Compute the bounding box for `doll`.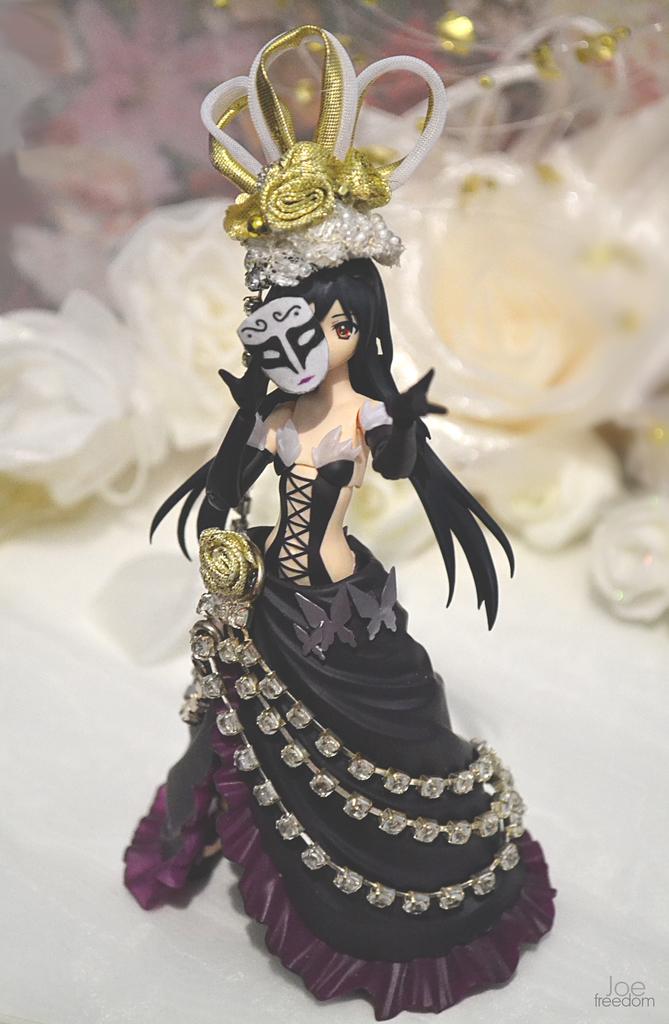
BBox(123, 0, 544, 1023).
